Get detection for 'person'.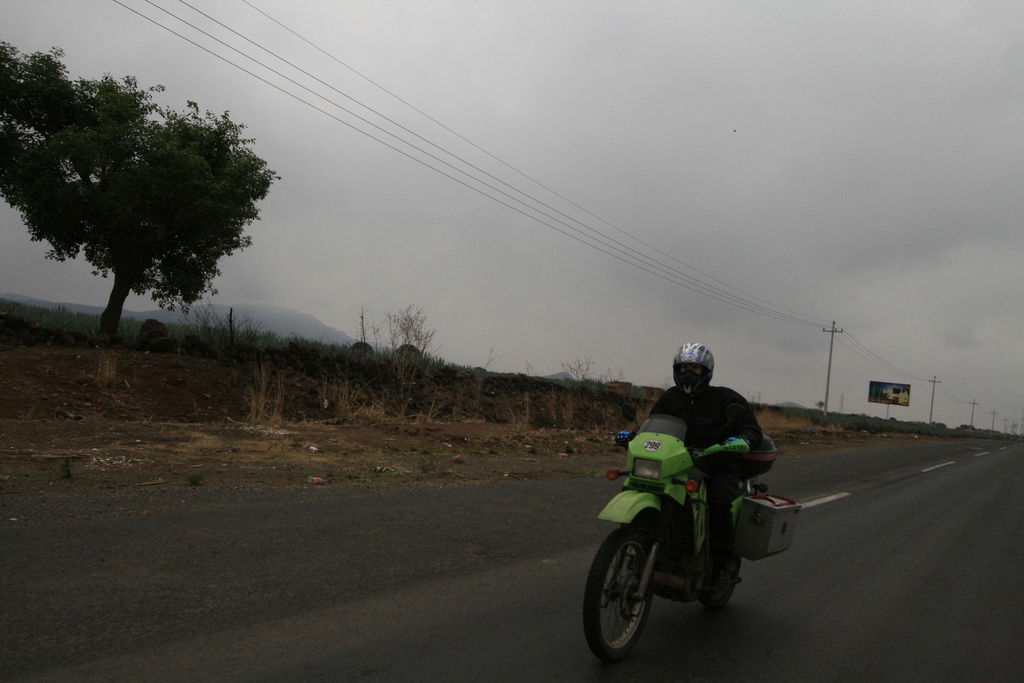
Detection: bbox=(611, 345, 788, 646).
